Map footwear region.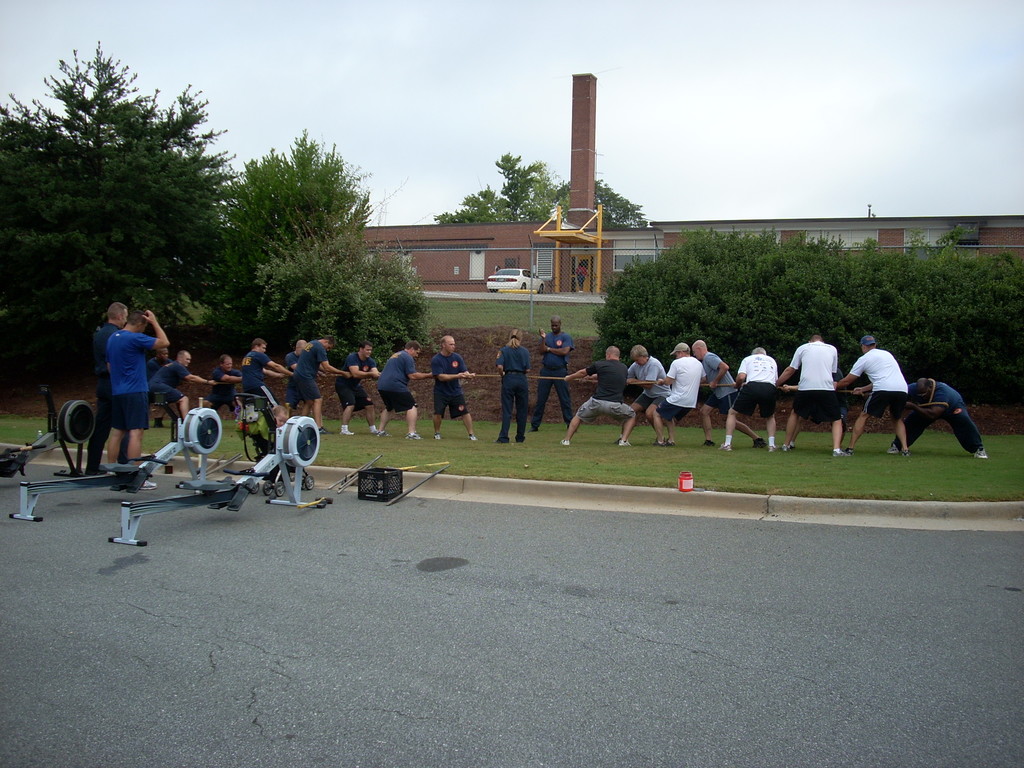
Mapped to box=[340, 423, 355, 438].
